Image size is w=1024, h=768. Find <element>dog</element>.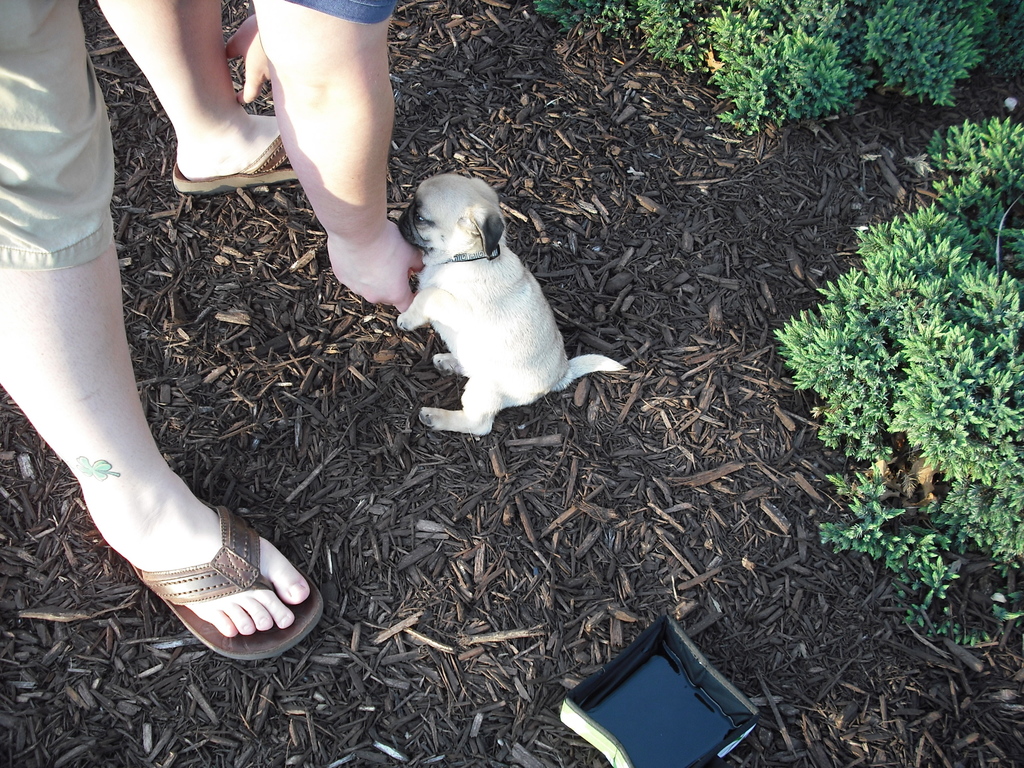
bbox=(396, 176, 628, 436).
